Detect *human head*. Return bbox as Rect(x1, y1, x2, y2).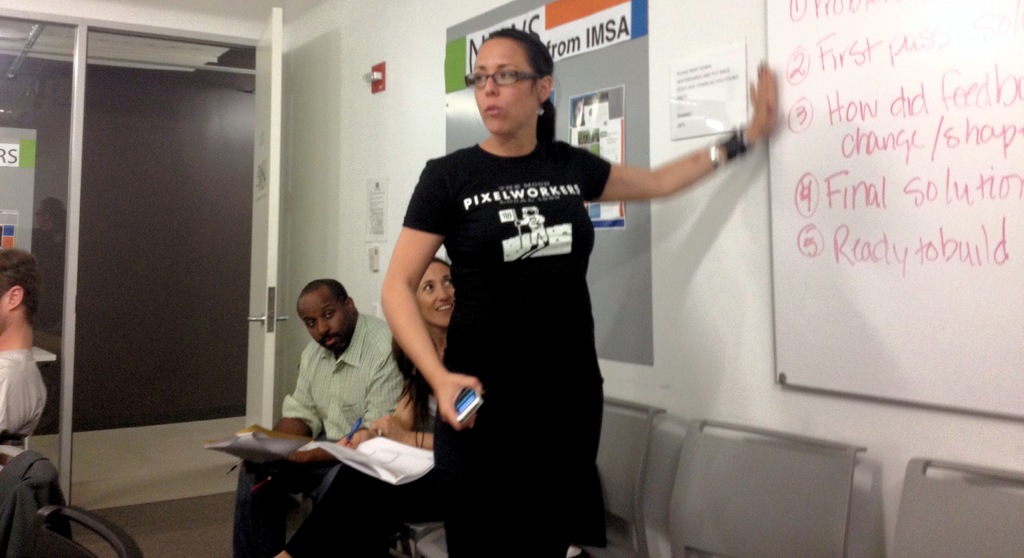
Rect(410, 255, 455, 331).
